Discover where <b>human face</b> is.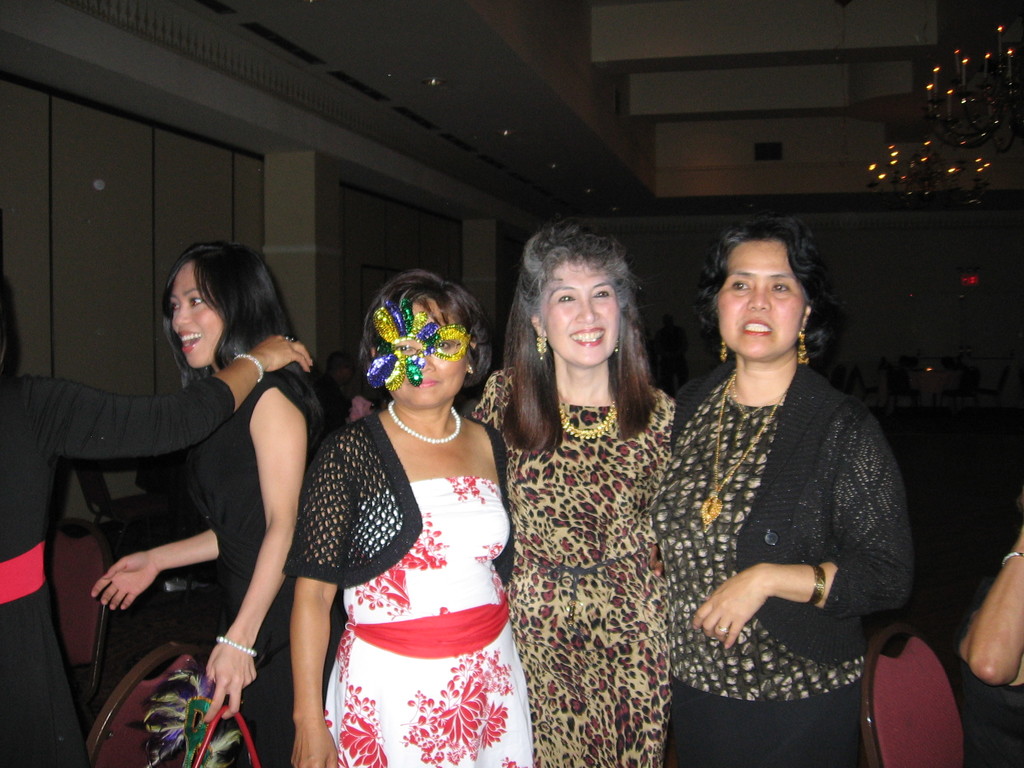
Discovered at bbox(384, 291, 474, 406).
